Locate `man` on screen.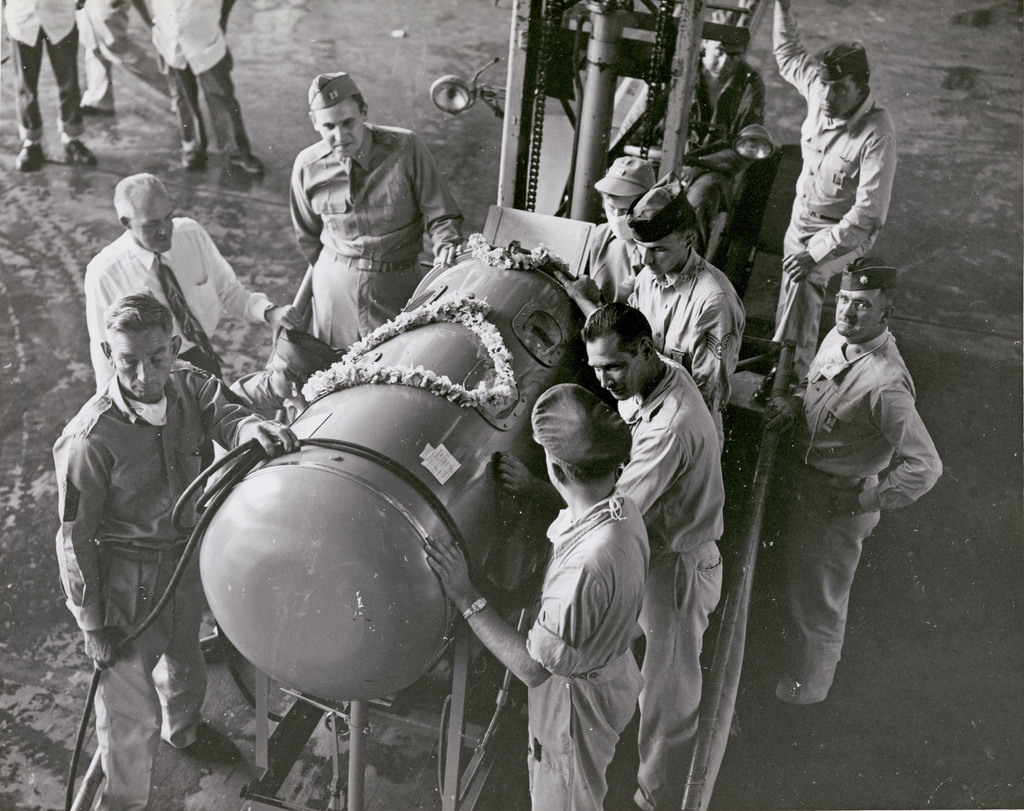
On screen at box(42, 290, 301, 810).
